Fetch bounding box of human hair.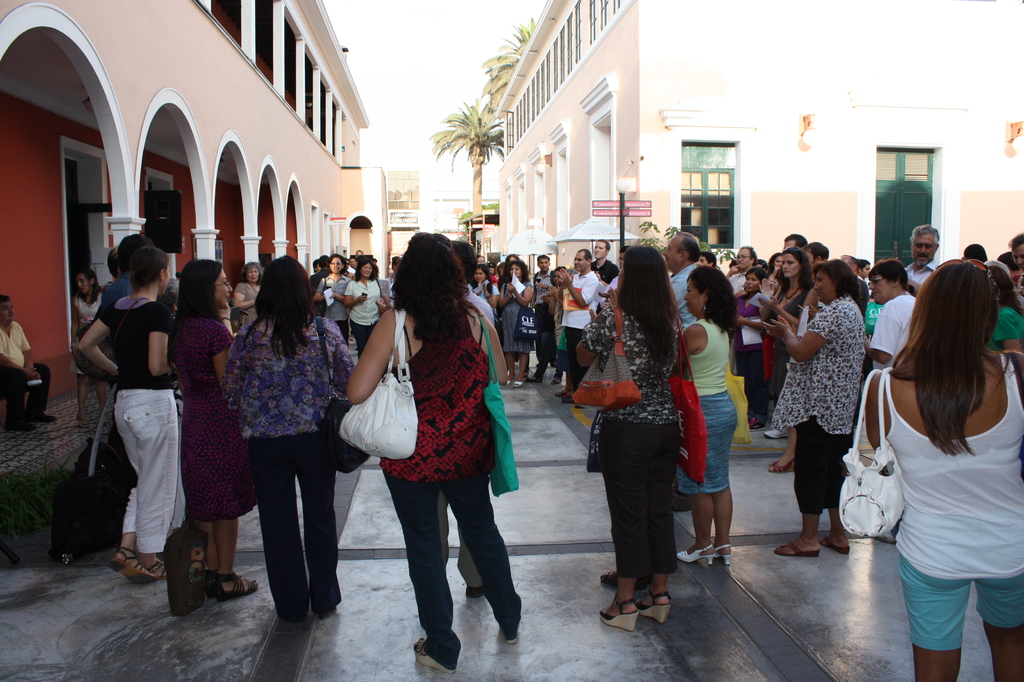
Bbox: 991,264,1023,316.
